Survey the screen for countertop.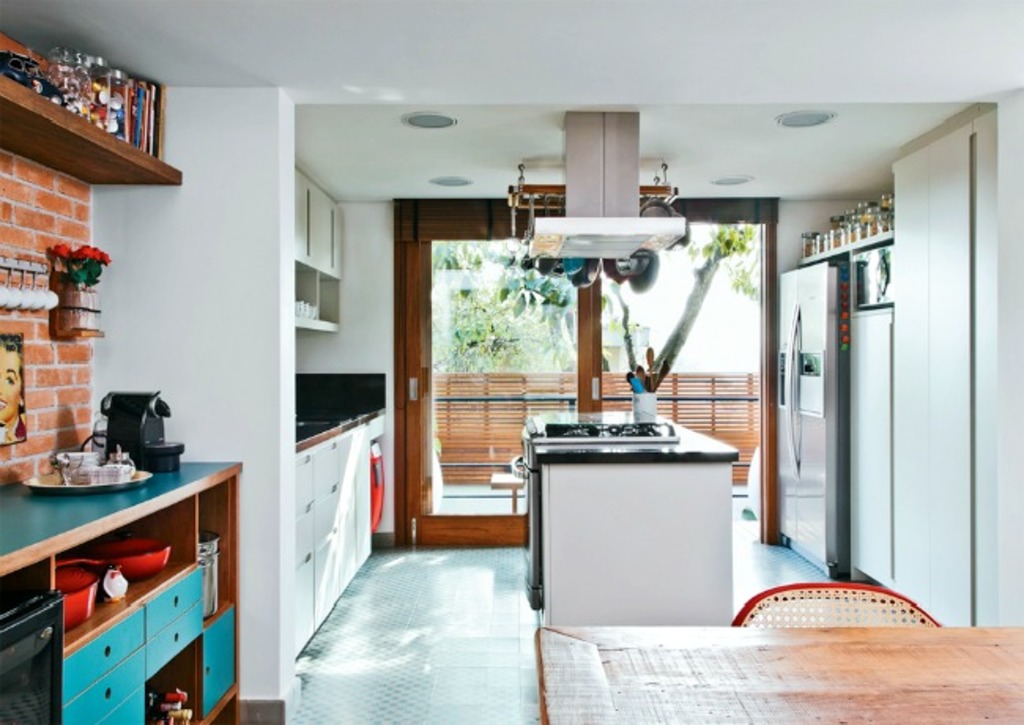
Survey found: rect(293, 391, 402, 448).
